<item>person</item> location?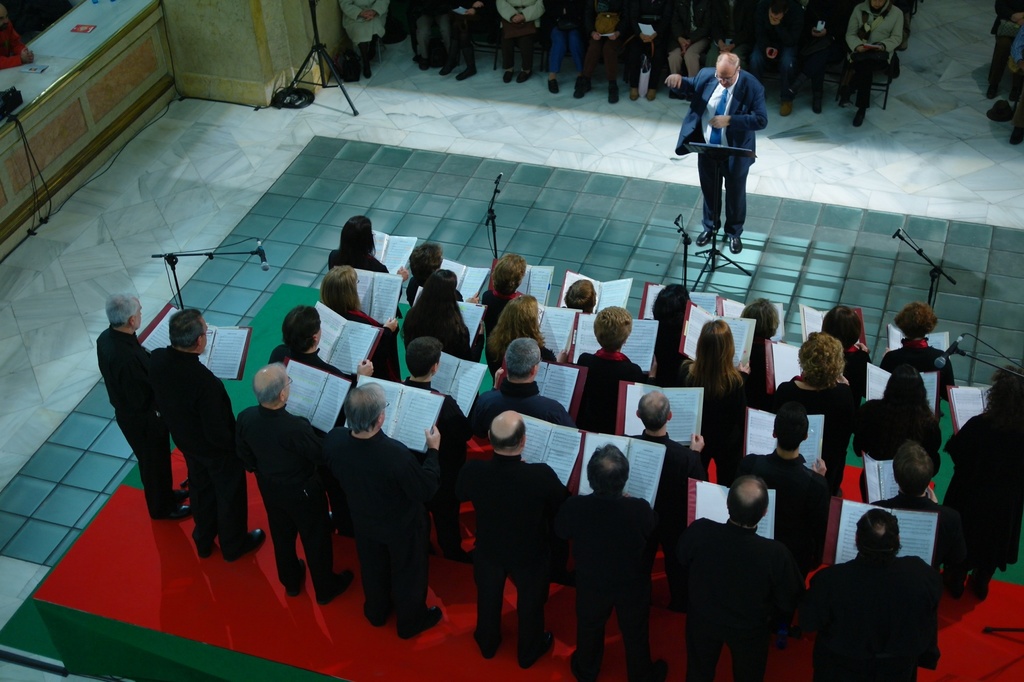
select_region(668, 316, 759, 396)
